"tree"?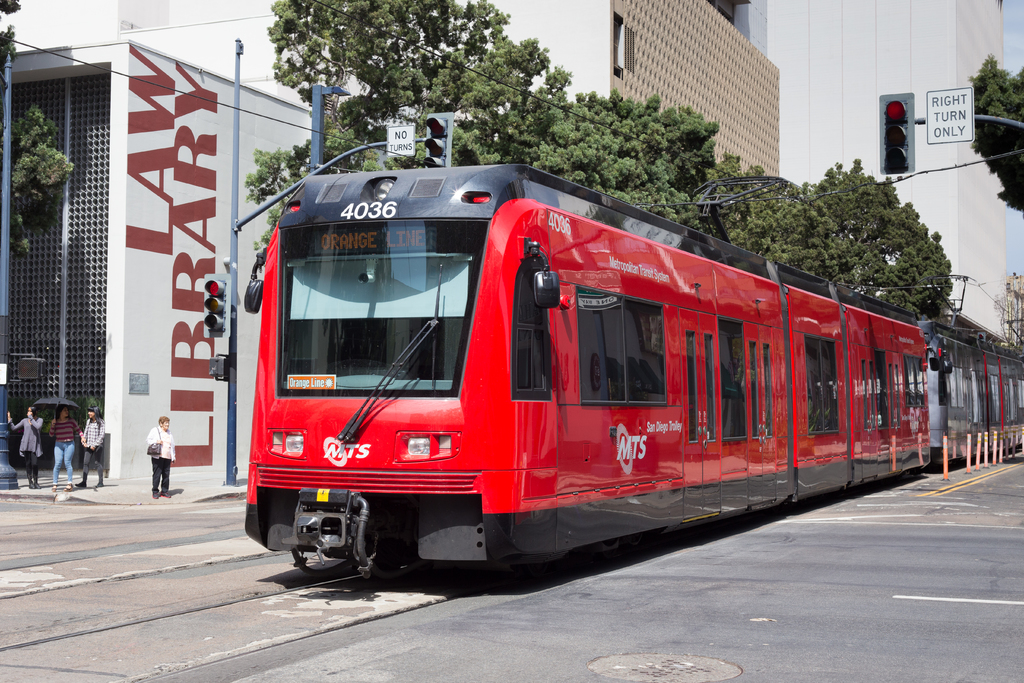
(967,51,1023,213)
